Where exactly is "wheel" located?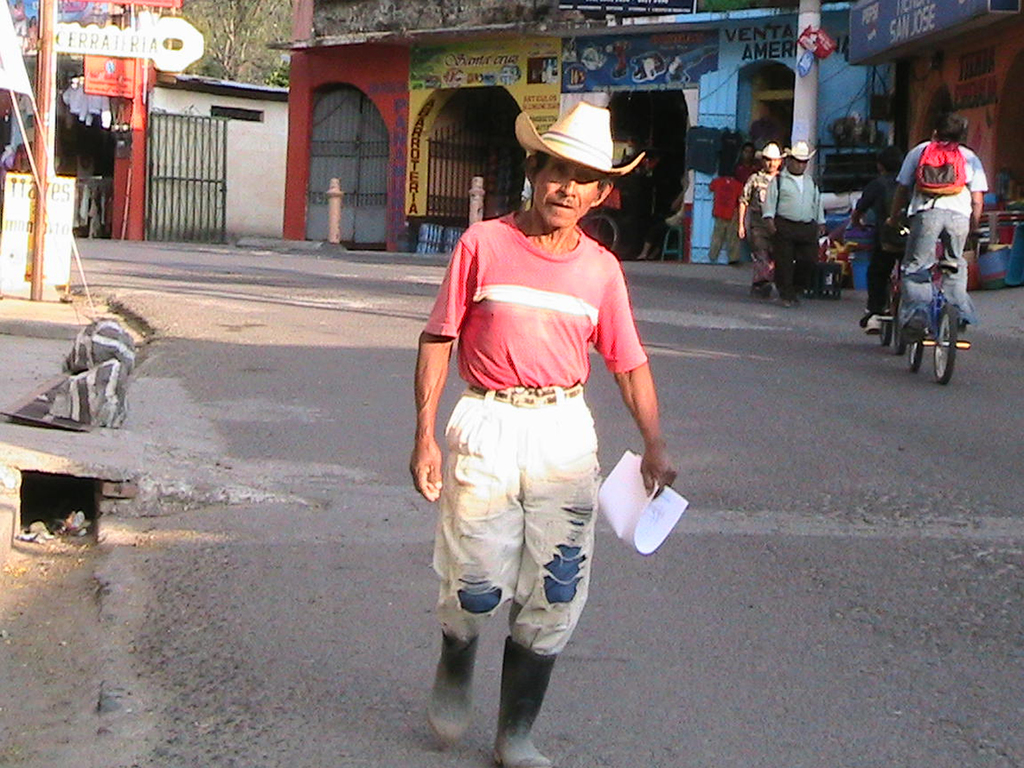
Its bounding box is region(580, 213, 617, 253).
